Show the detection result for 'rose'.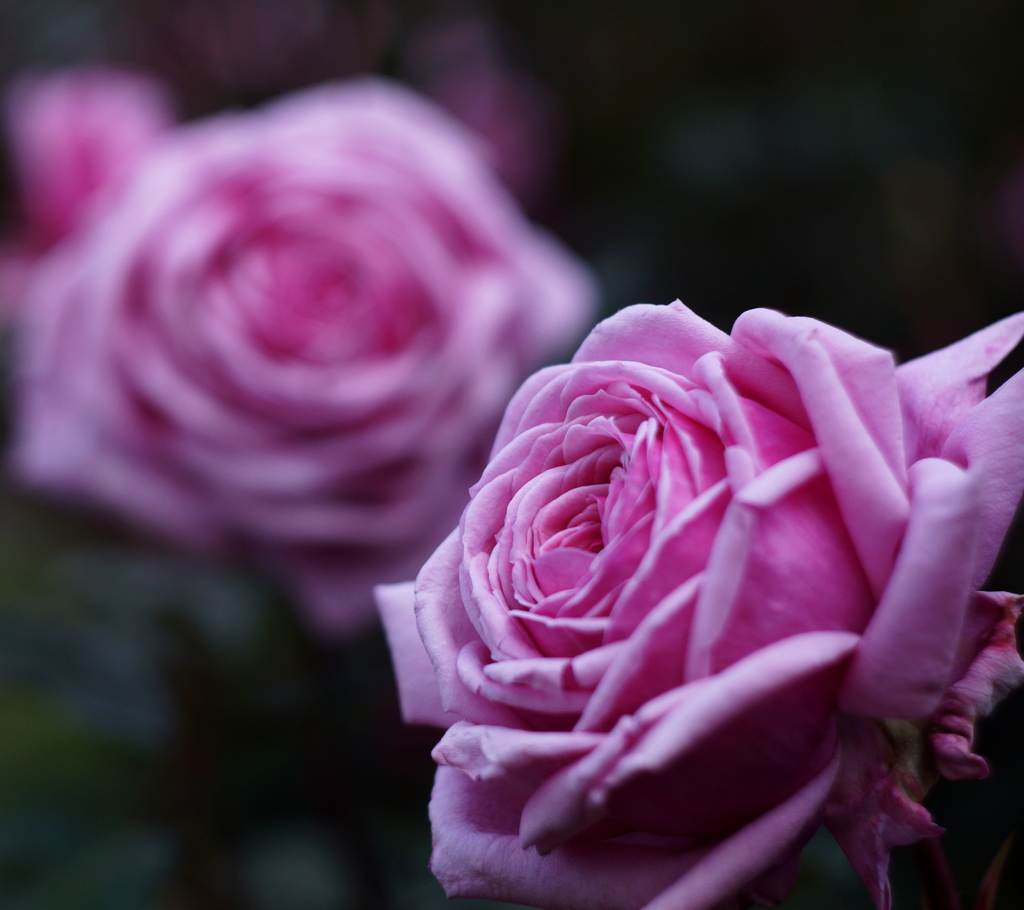
select_region(374, 293, 1023, 909).
